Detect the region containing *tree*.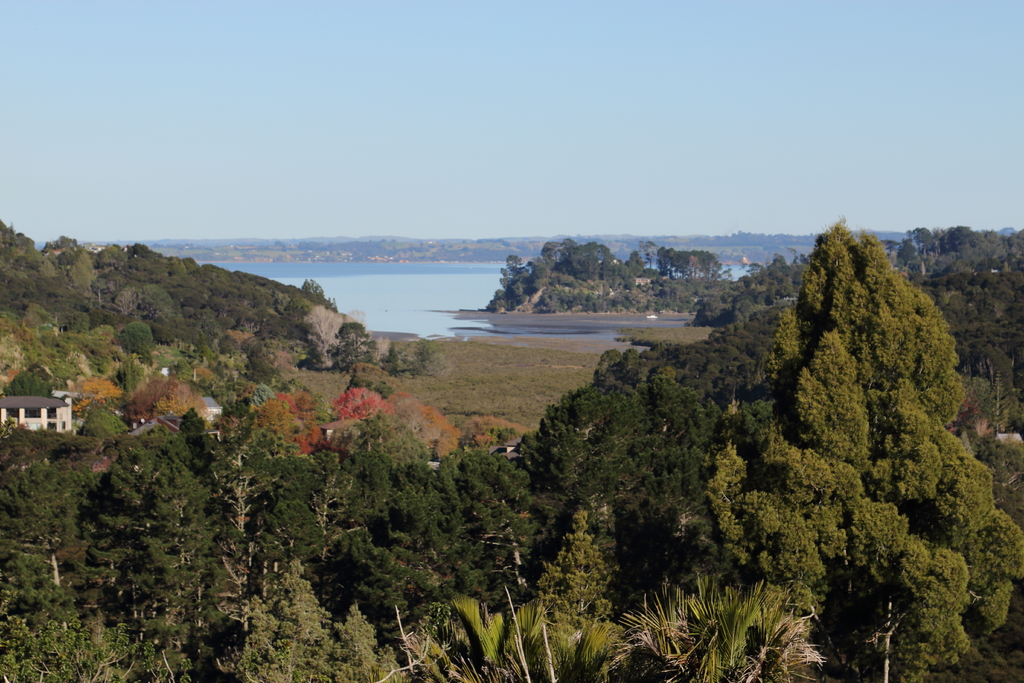
crop(111, 283, 147, 315).
